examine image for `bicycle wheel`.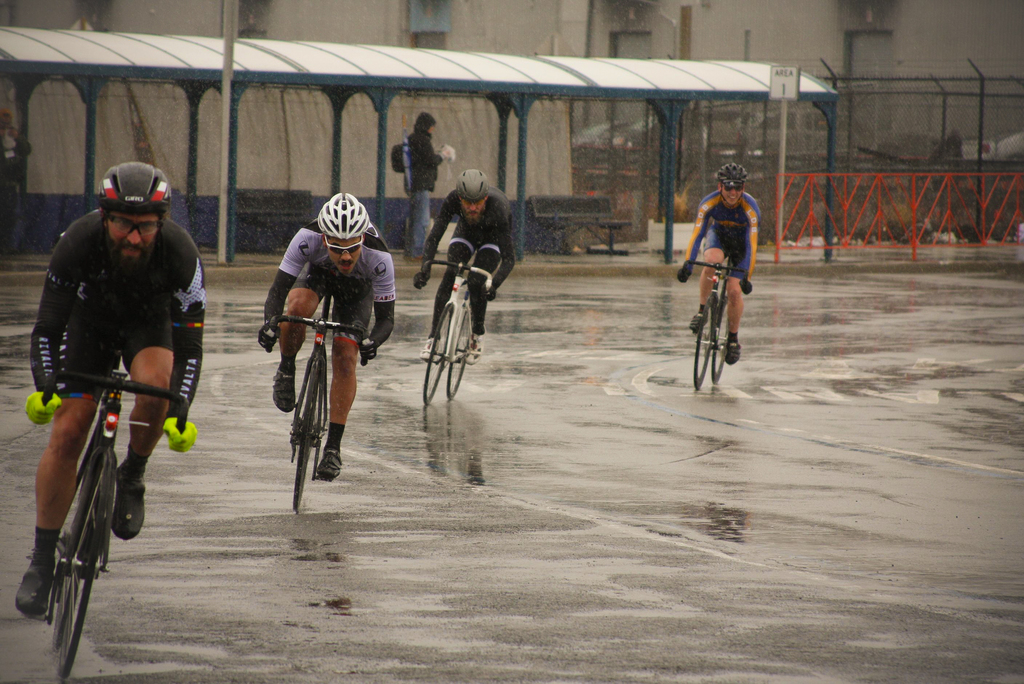
Examination result: {"left": 708, "top": 293, "right": 730, "bottom": 384}.
